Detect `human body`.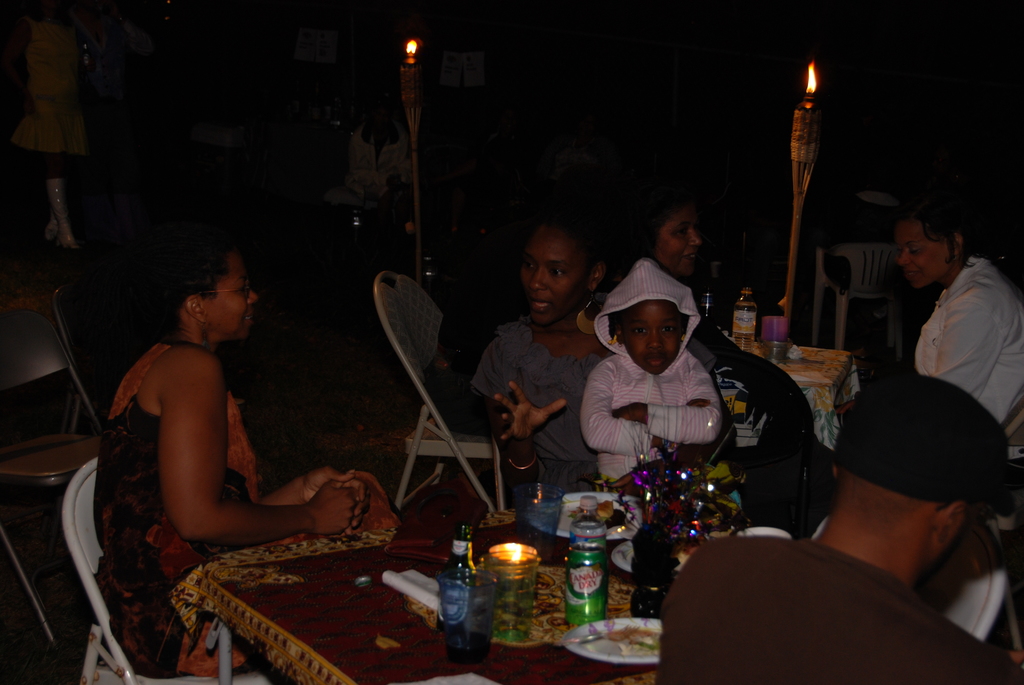
Detected at region(463, 312, 615, 497).
